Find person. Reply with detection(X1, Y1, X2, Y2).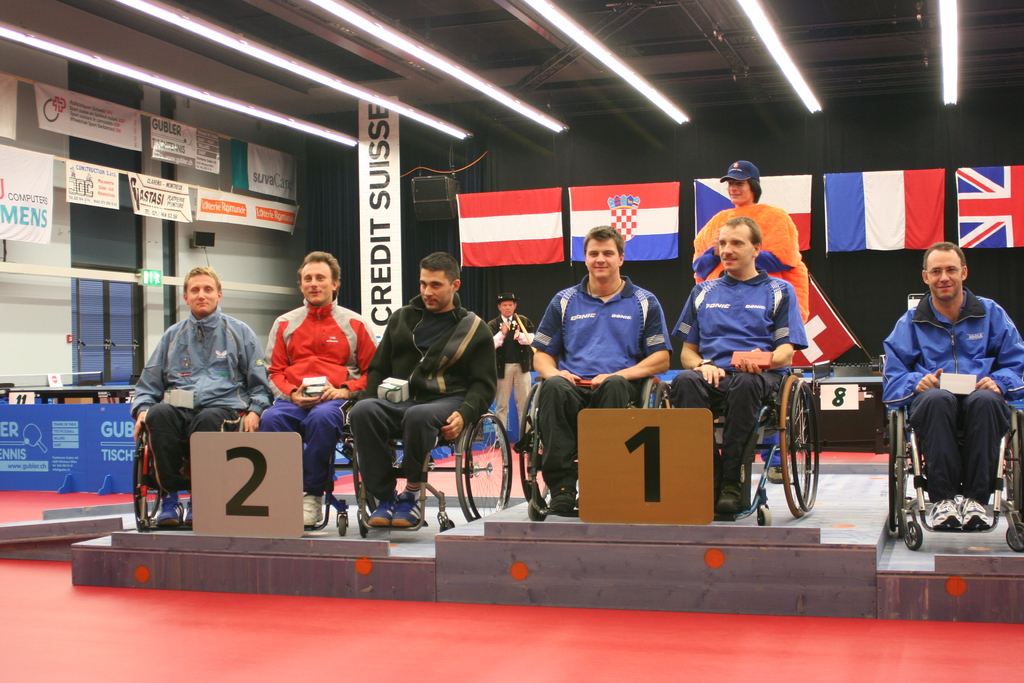
detection(527, 222, 676, 517).
